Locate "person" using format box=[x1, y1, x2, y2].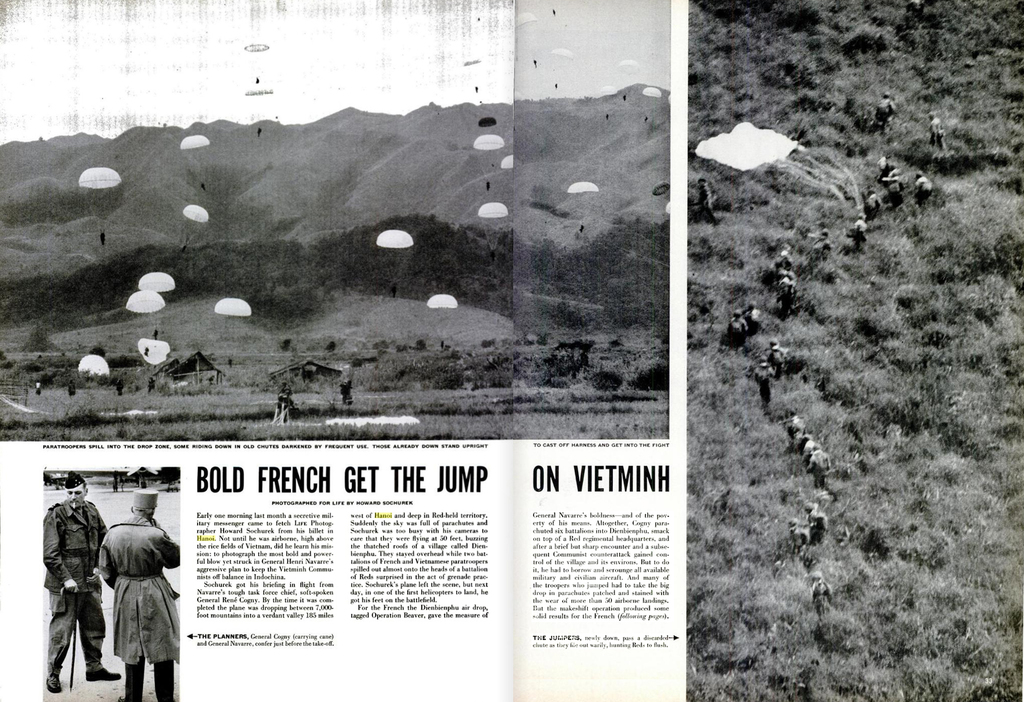
box=[781, 271, 802, 308].
